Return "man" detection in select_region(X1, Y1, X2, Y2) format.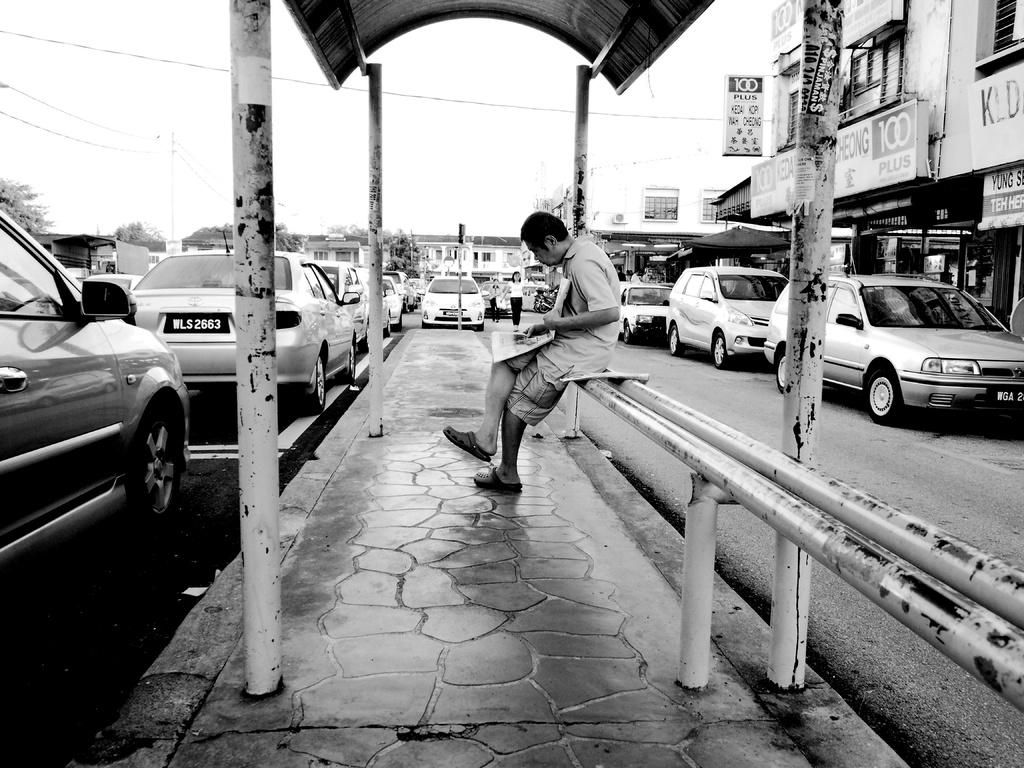
select_region(444, 211, 622, 490).
